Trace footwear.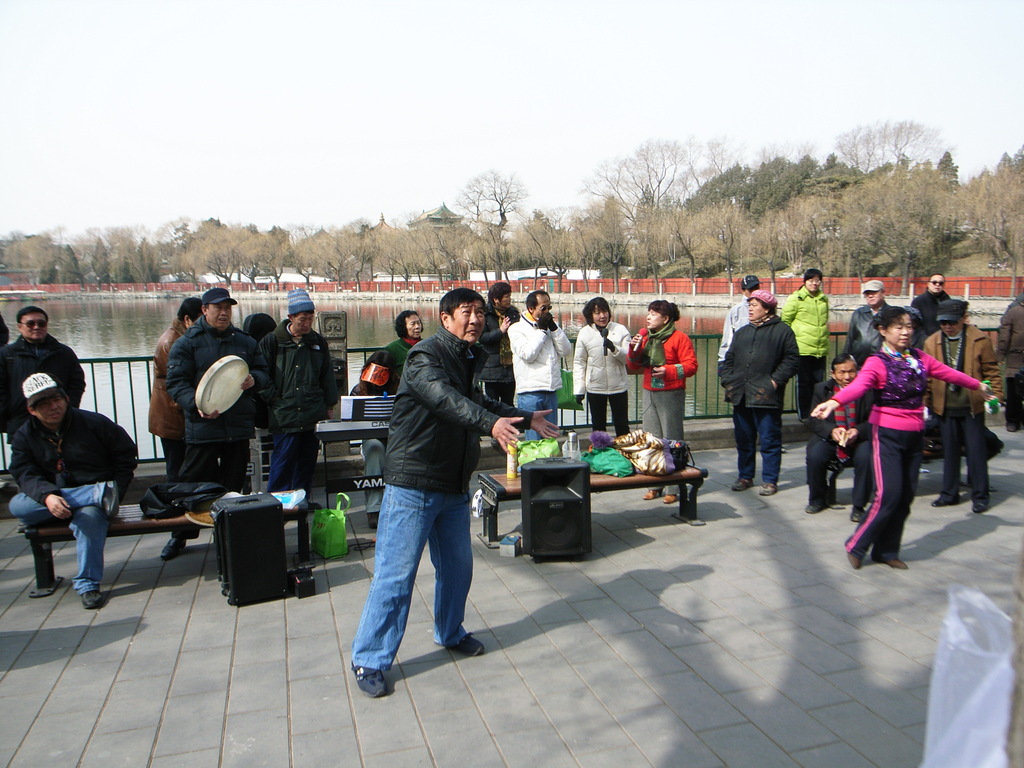
Traced to (x1=355, y1=666, x2=387, y2=698).
